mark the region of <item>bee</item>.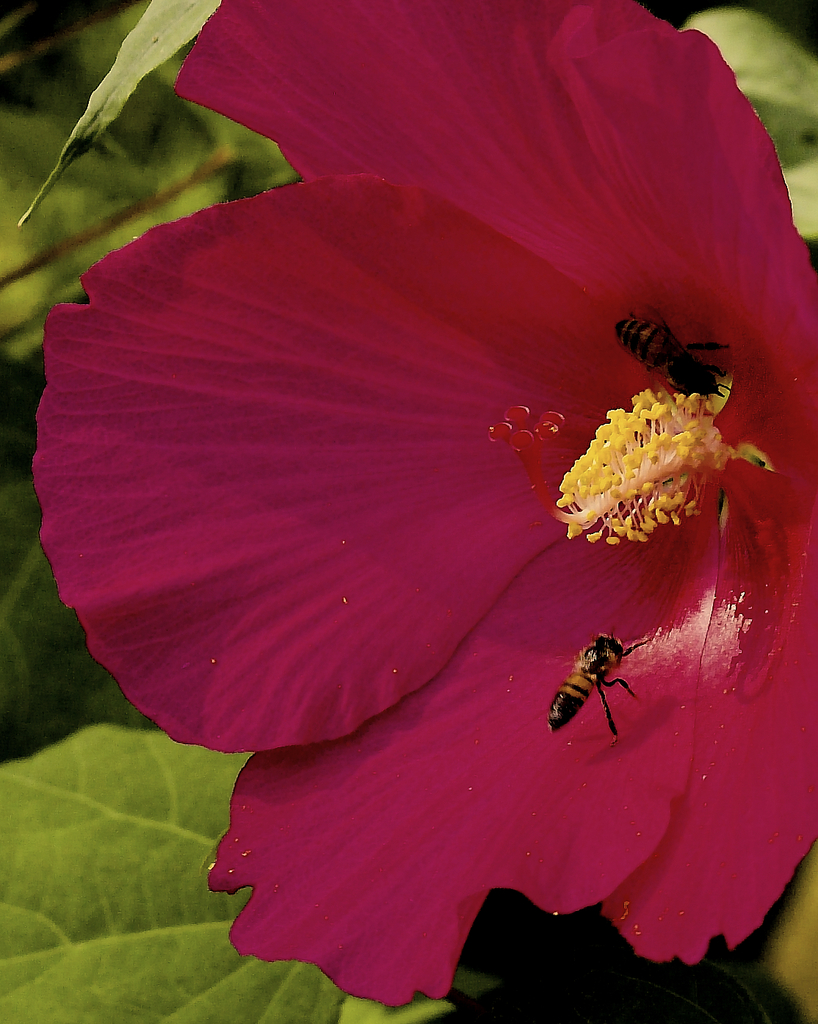
Region: bbox(545, 627, 654, 743).
